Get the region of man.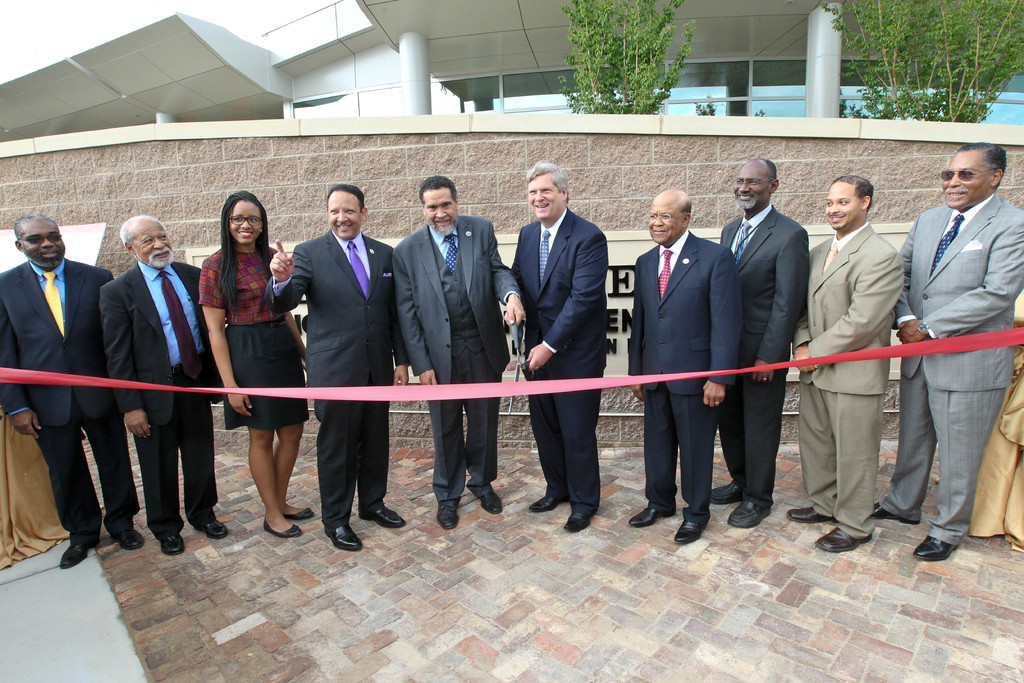
794:173:902:554.
